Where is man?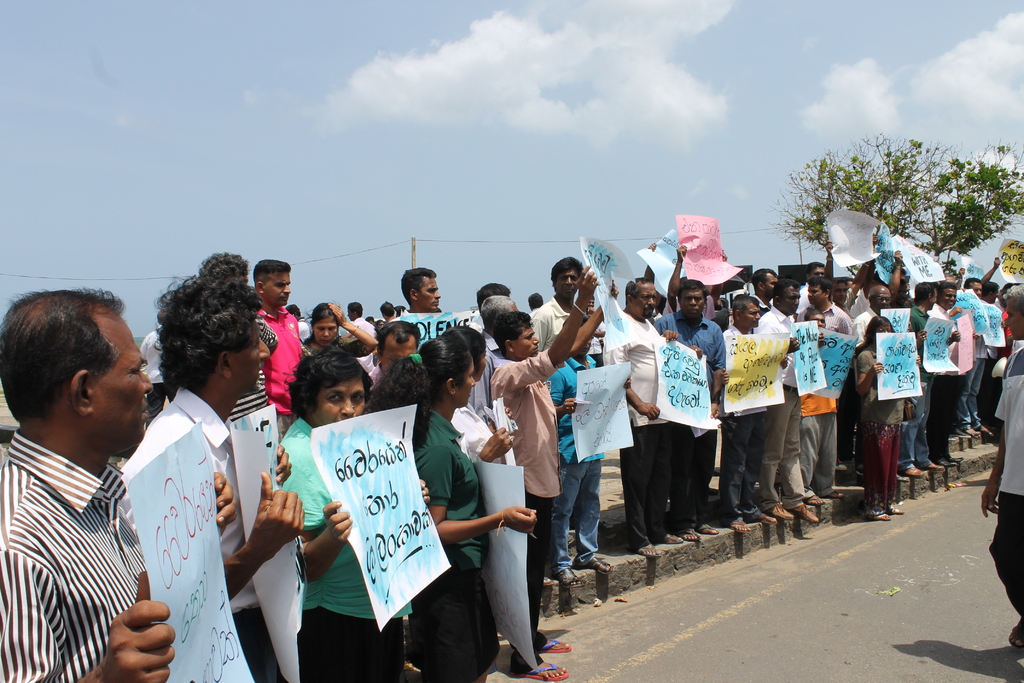
l=938, t=272, r=956, b=285.
